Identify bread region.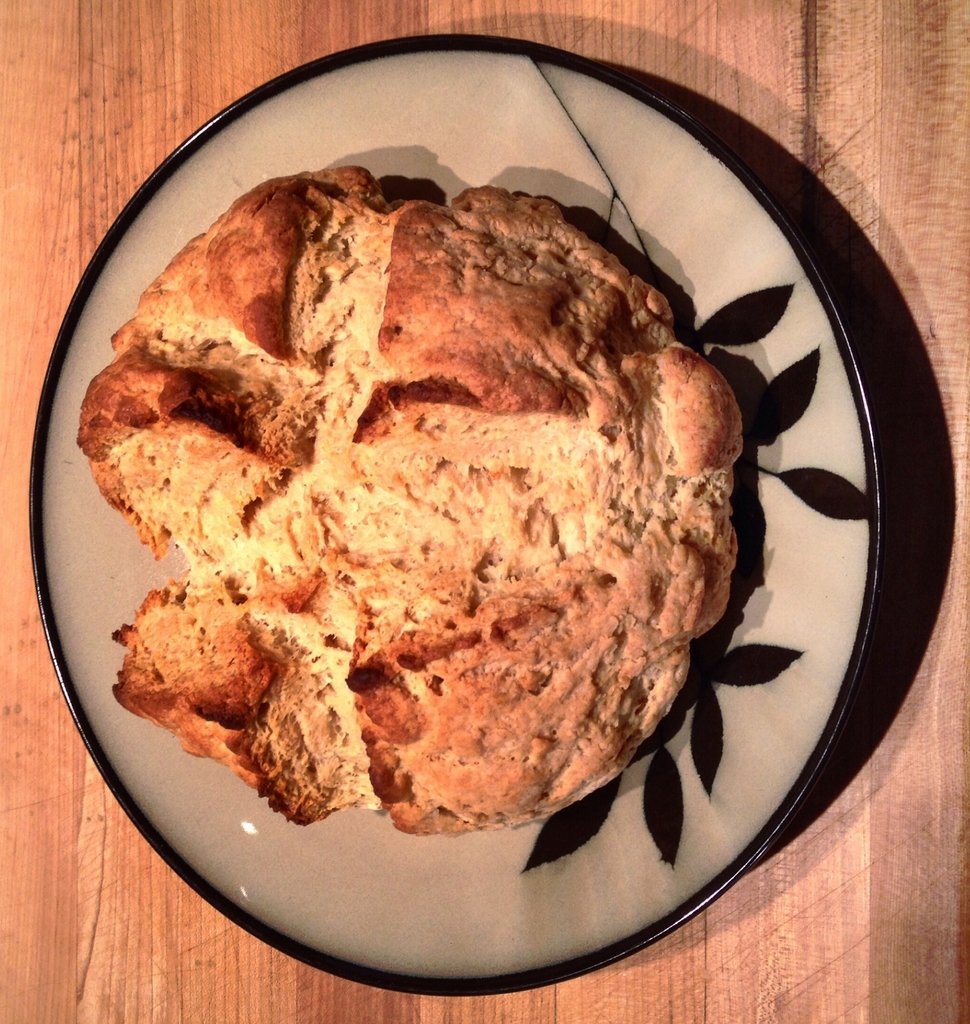
Region: select_region(77, 168, 738, 836).
